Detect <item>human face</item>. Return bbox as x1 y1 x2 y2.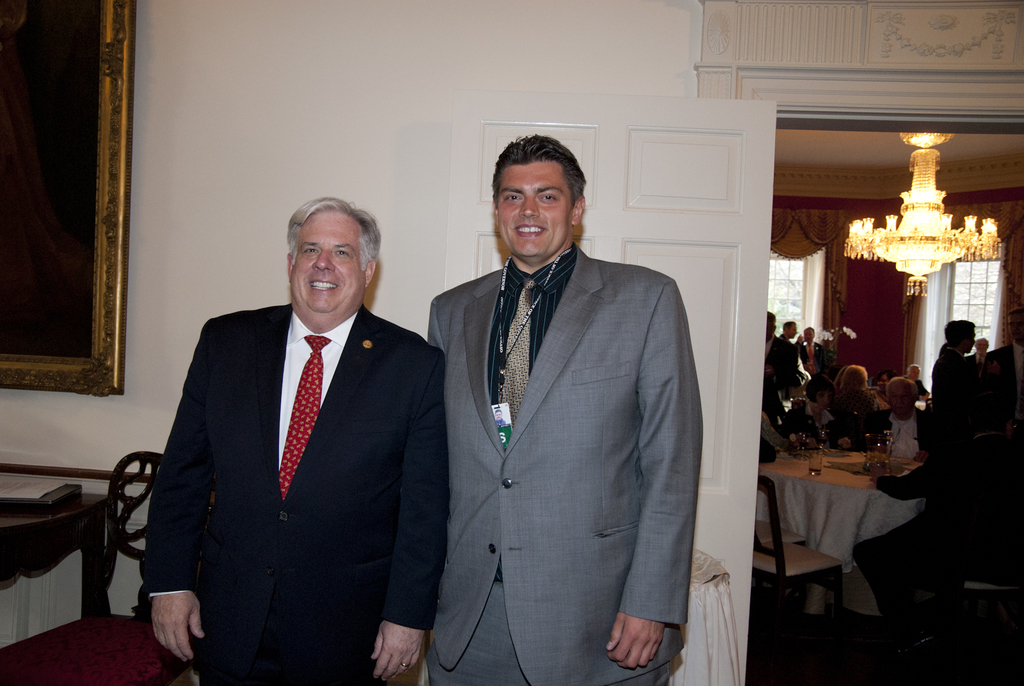
803 327 815 343.
